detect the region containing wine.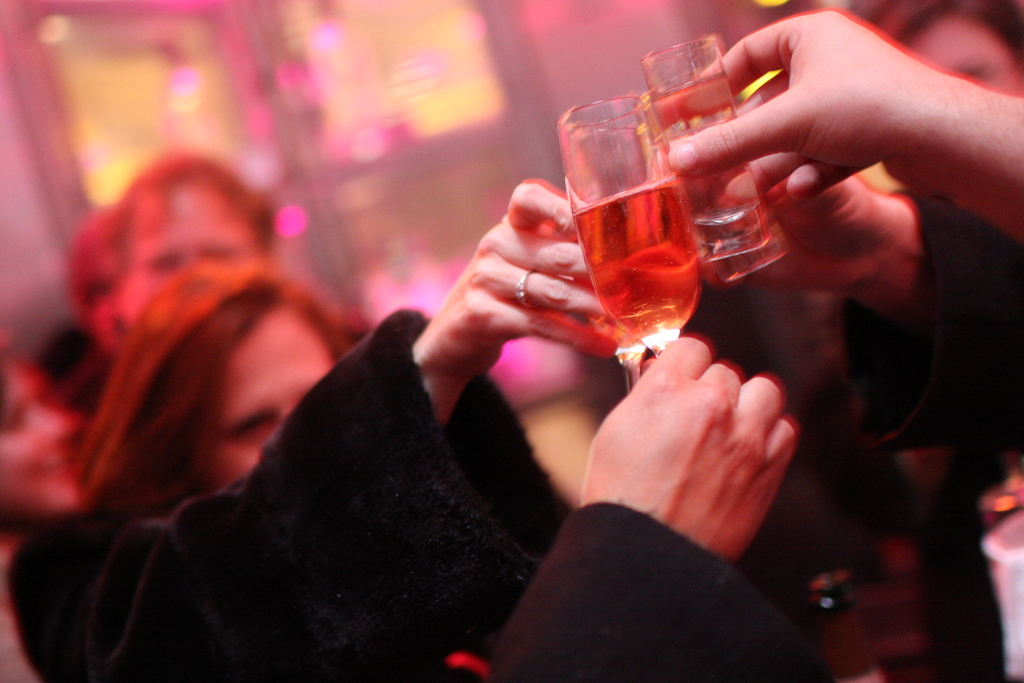
BBox(570, 177, 703, 354).
